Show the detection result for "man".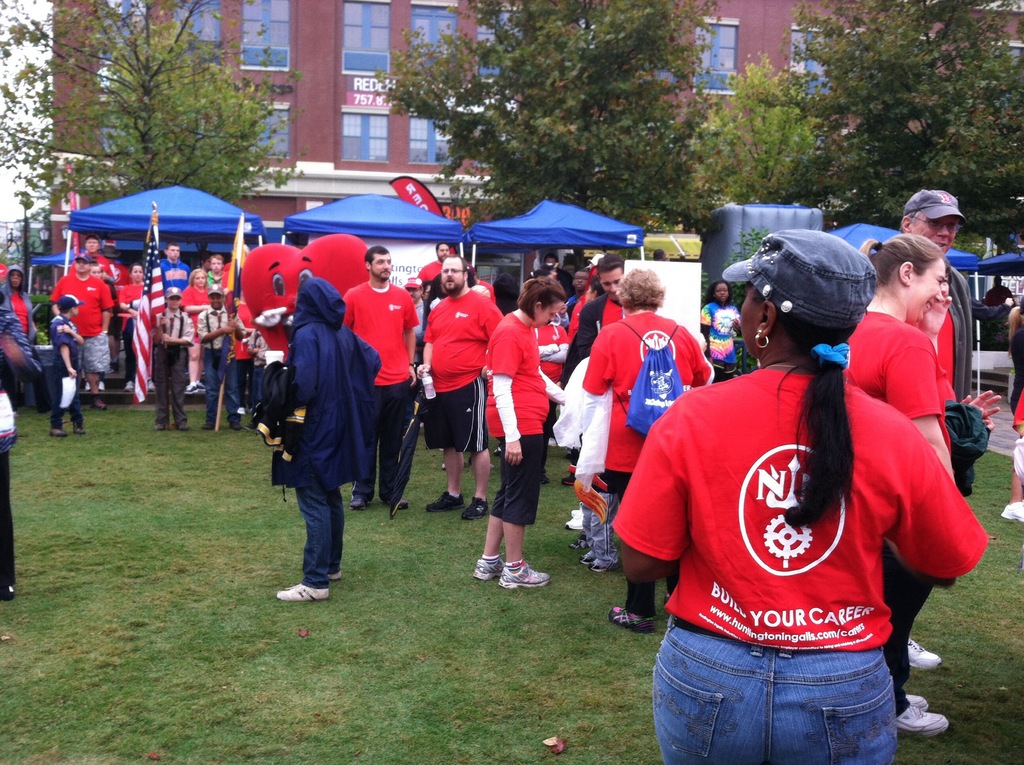
select_region(182, 265, 225, 348).
